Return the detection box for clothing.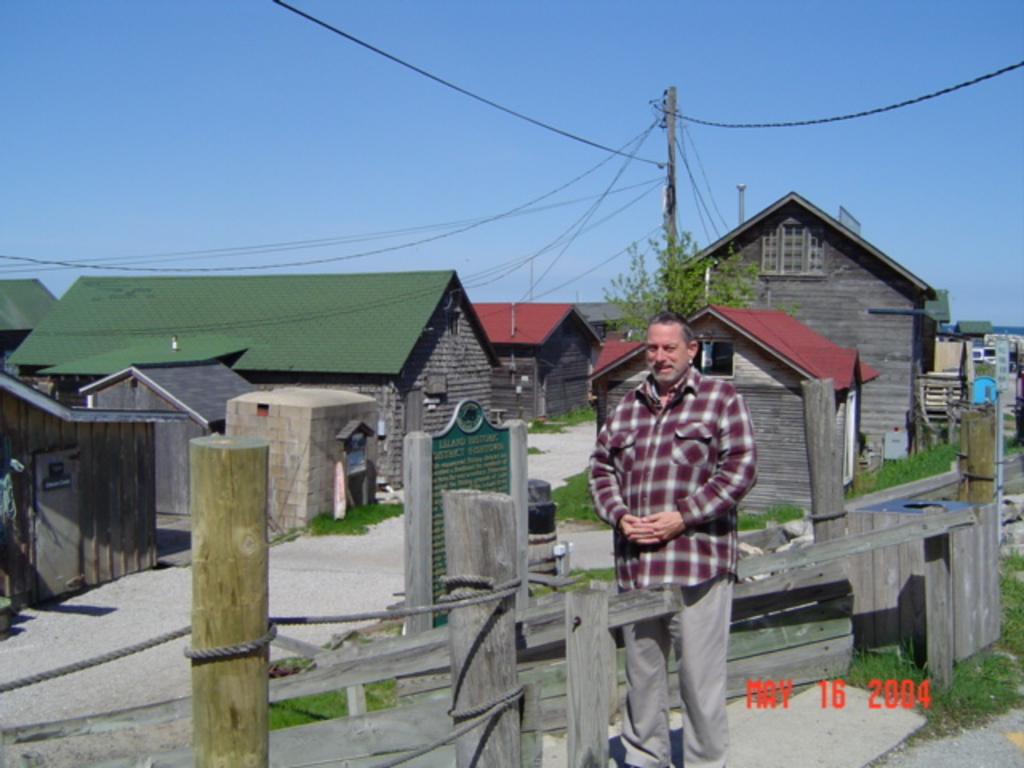
{"left": 587, "top": 368, "right": 757, "bottom": 766}.
